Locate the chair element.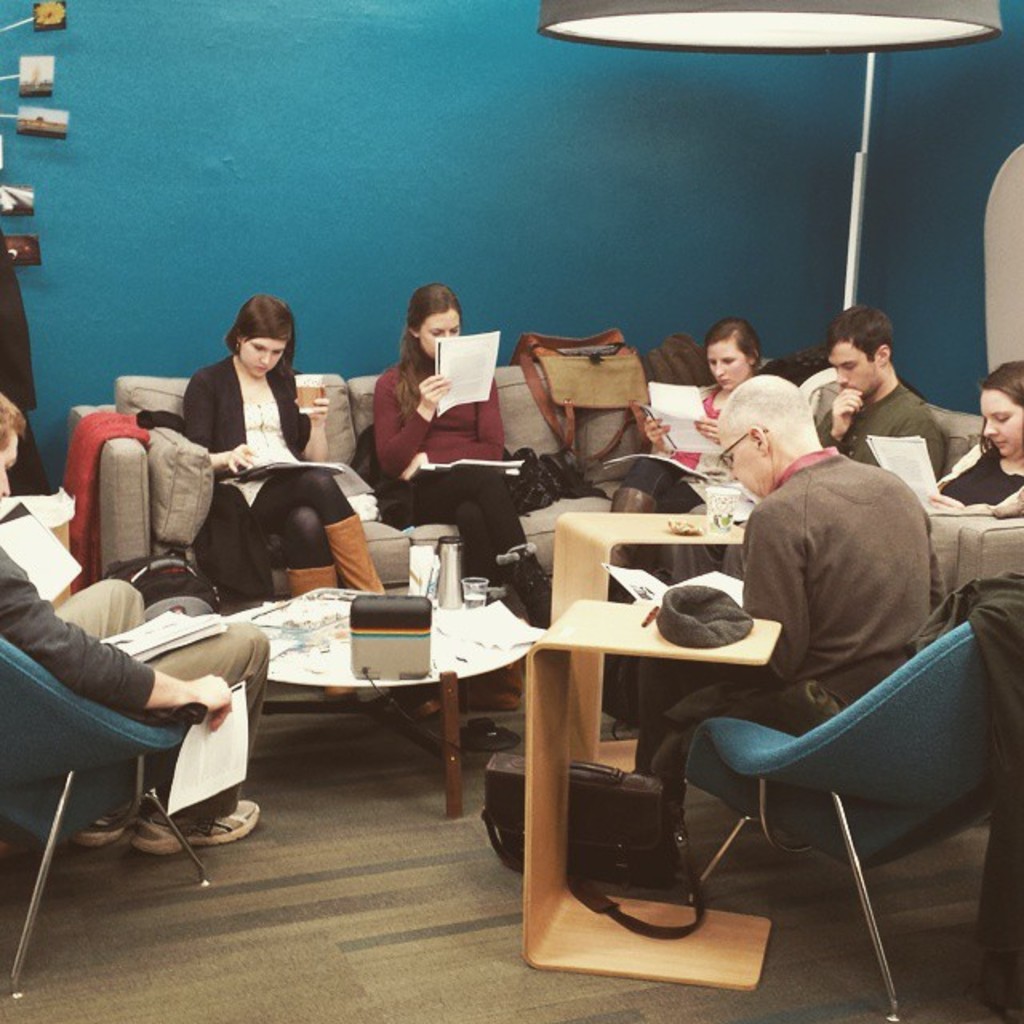
Element bbox: <bbox>0, 638, 210, 994</bbox>.
